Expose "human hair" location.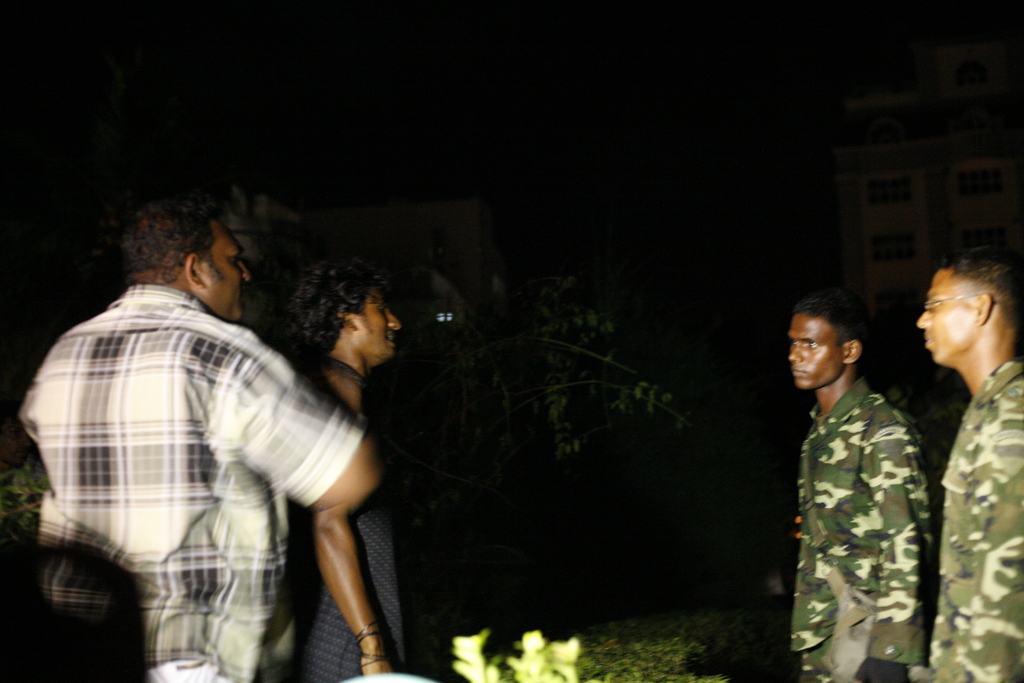
Exposed at <bbox>937, 240, 1023, 320</bbox>.
